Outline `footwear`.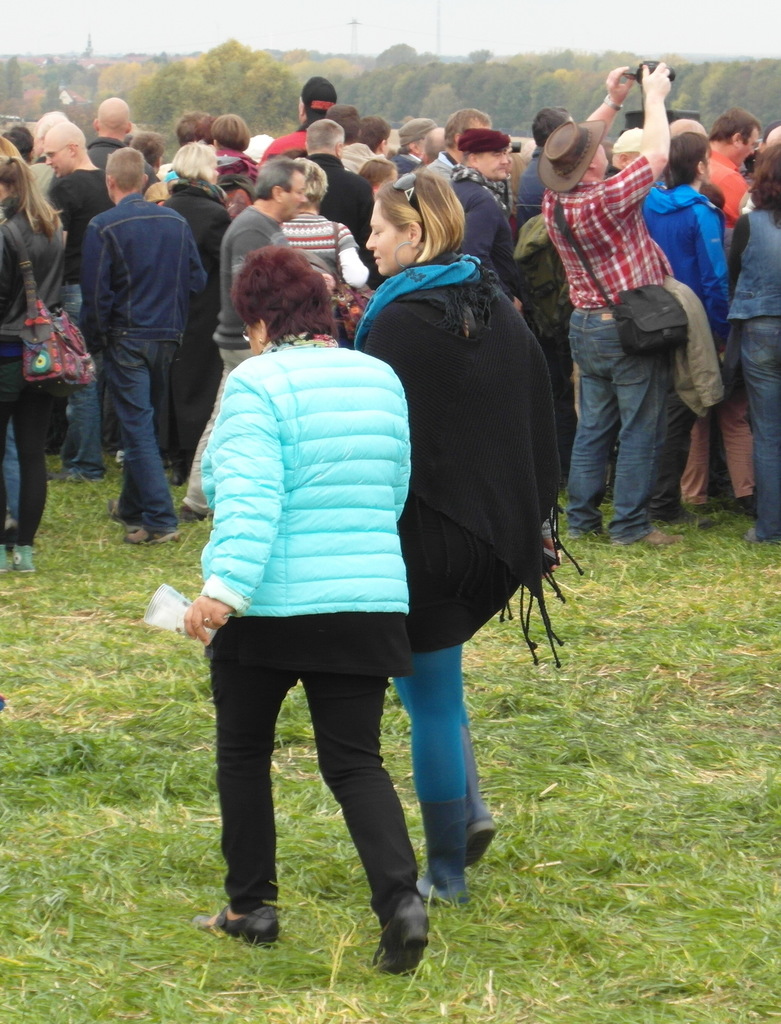
Outline: pyautogui.locateOnScreen(648, 501, 675, 523).
